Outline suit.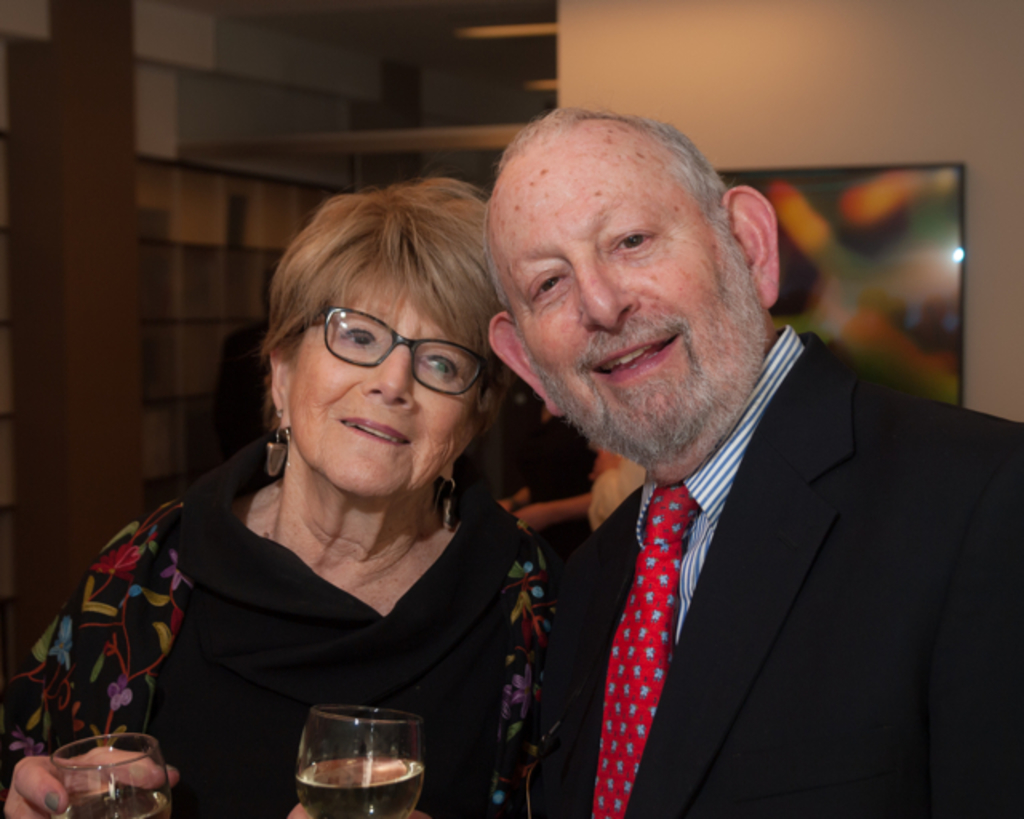
Outline: left=480, top=243, right=992, bottom=803.
